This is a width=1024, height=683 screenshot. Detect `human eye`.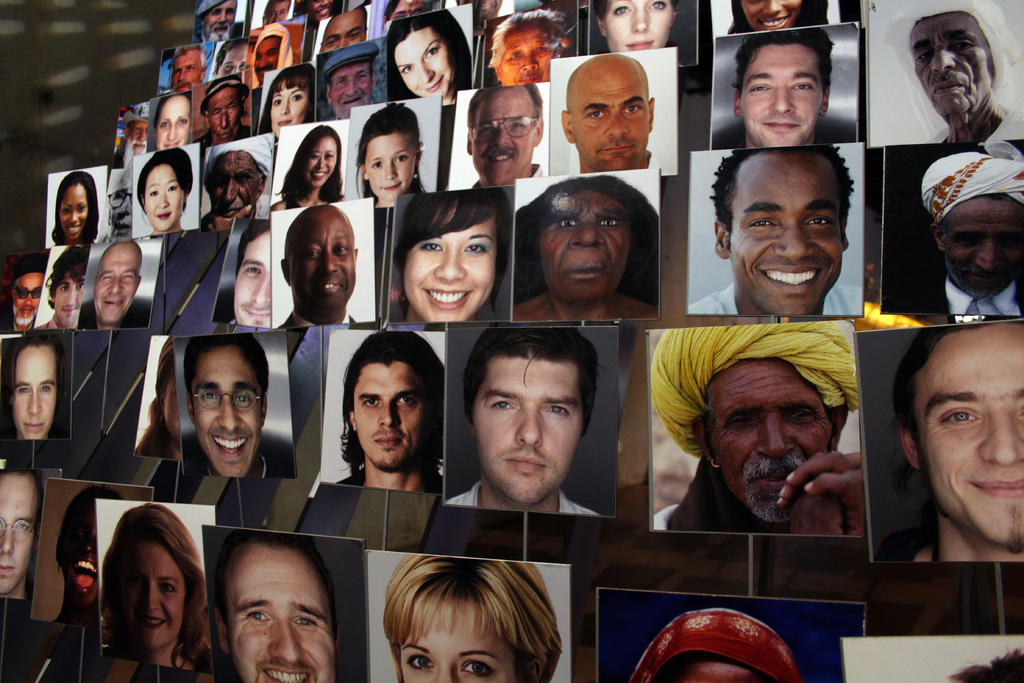
detection(236, 173, 248, 183).
